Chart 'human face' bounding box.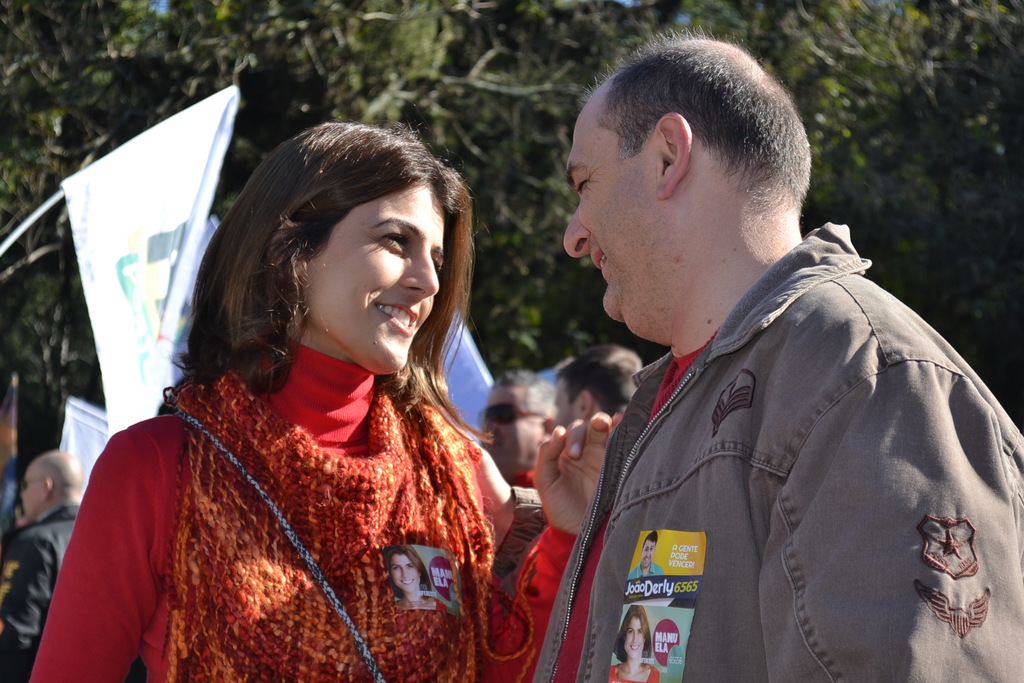
Charted: [552, 375, 577, 431].
